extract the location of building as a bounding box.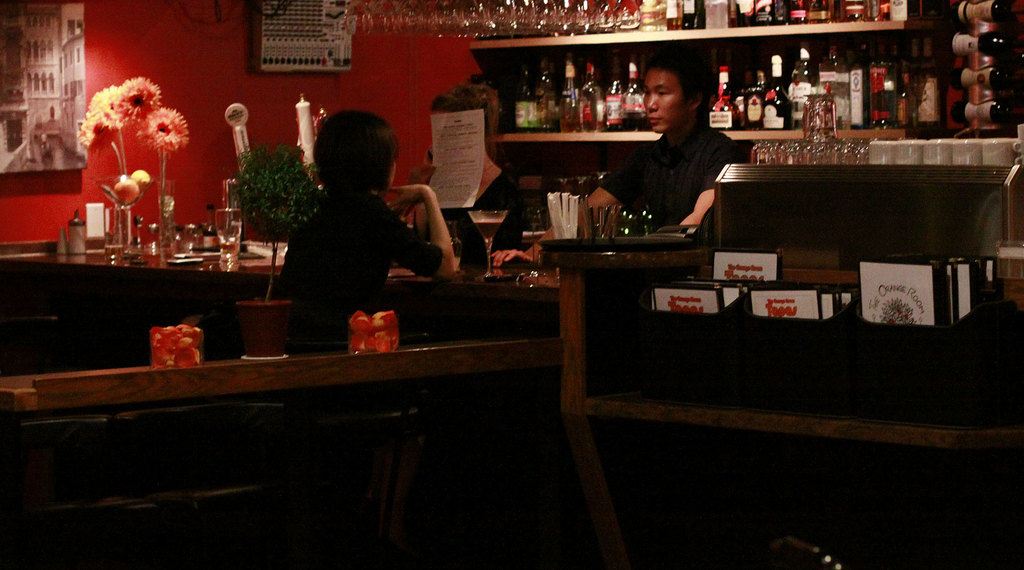
[0, 0, 1023, 569].
